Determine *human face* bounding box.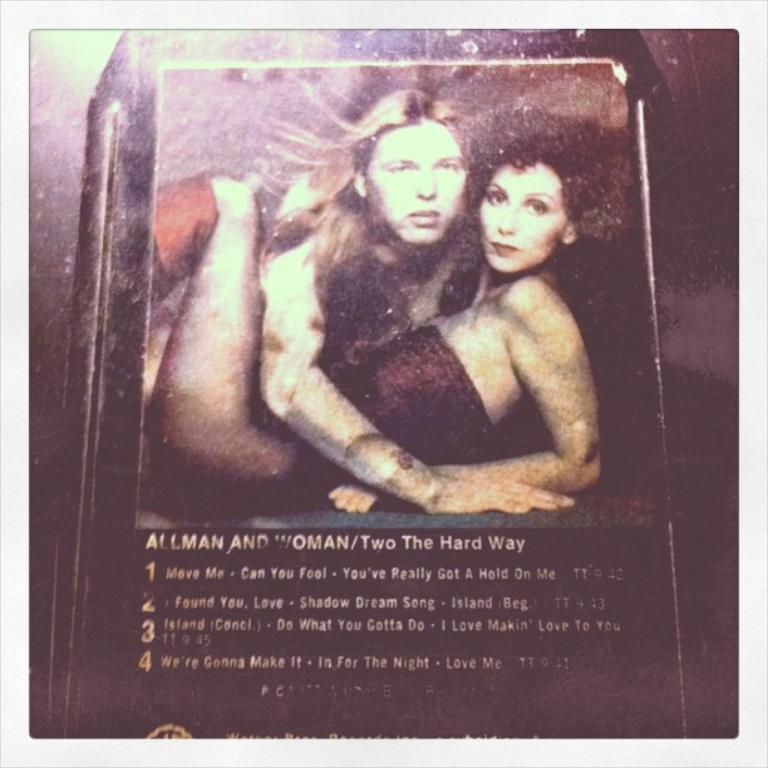
Determined: (364, 118, 467, 247).
